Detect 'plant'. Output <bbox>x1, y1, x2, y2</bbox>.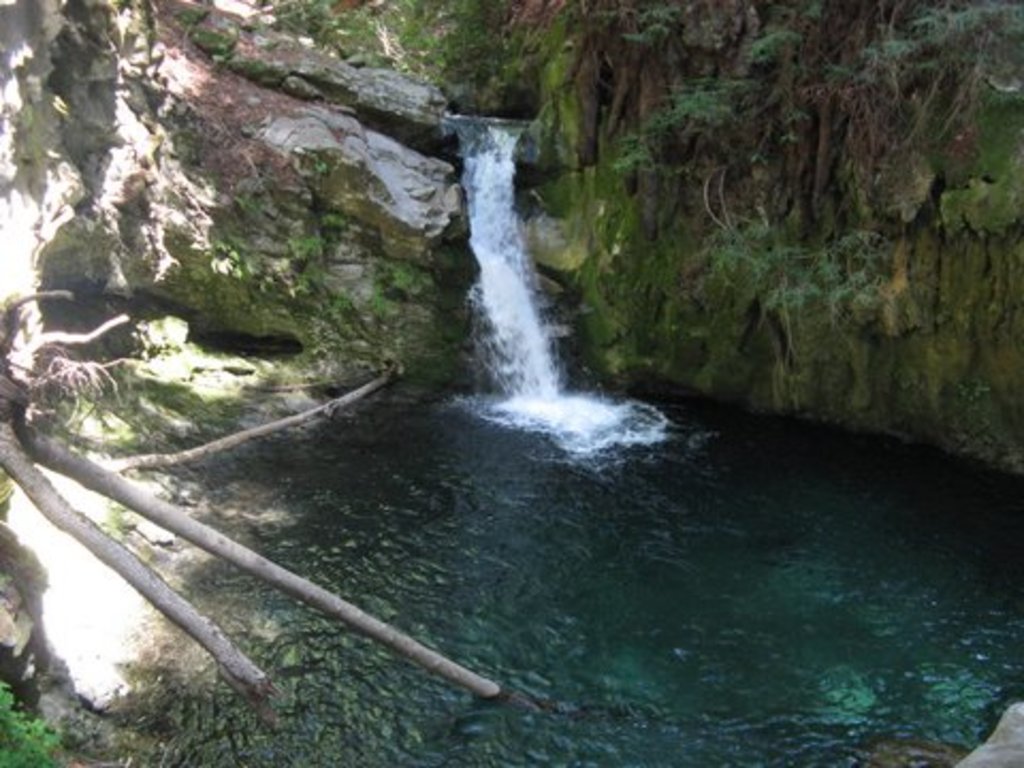
<bbox>619, 0, 706, 49</bbox>.
